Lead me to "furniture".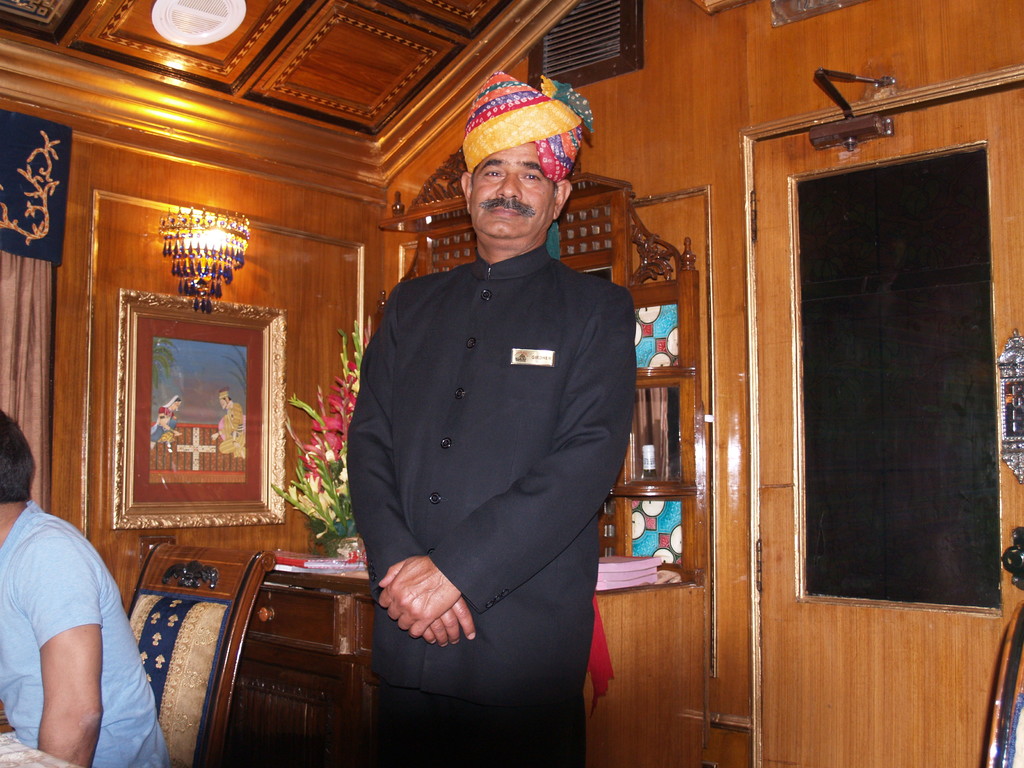
Lead to crop(228, 548, 377, 767).
